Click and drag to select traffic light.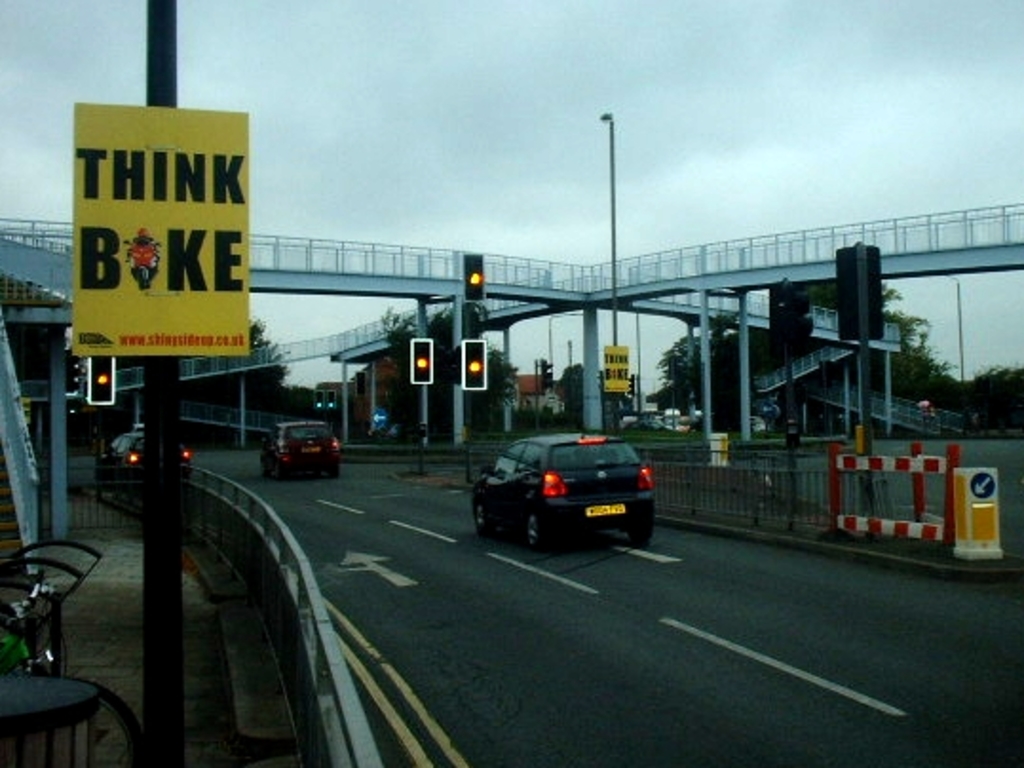
Selection: (87, 357, 116, 403).
